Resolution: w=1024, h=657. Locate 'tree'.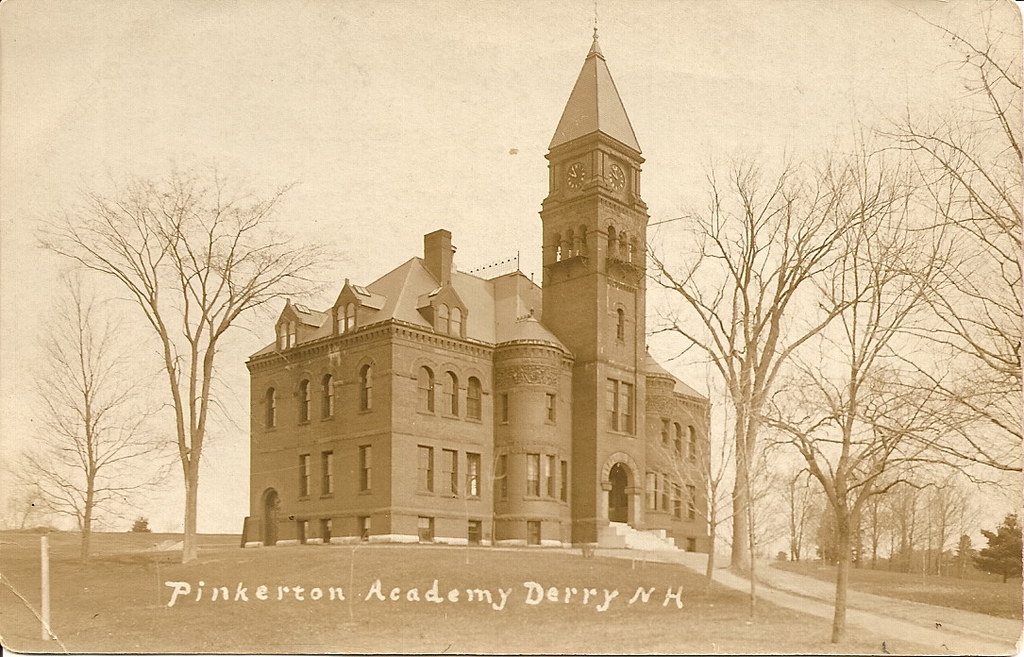
794 0 1023 498.
